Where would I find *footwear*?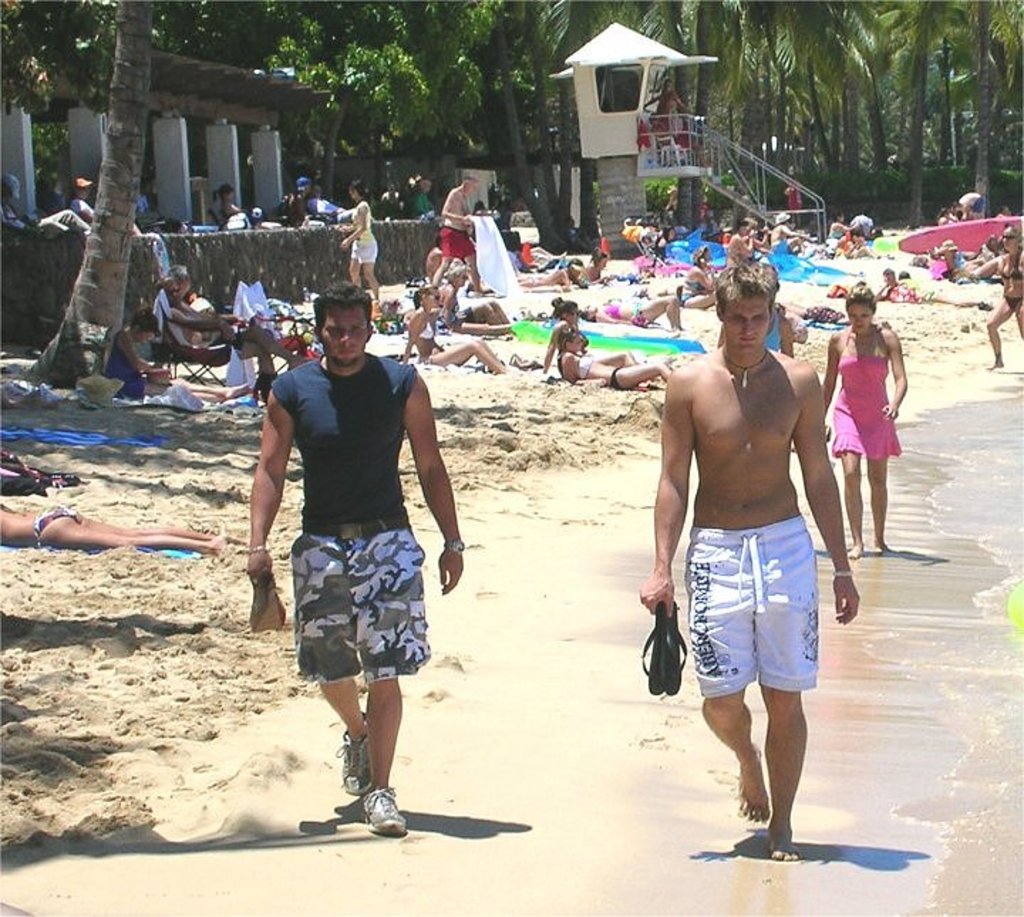
At (x1=357, y1=785, x2=410, y2=830).
